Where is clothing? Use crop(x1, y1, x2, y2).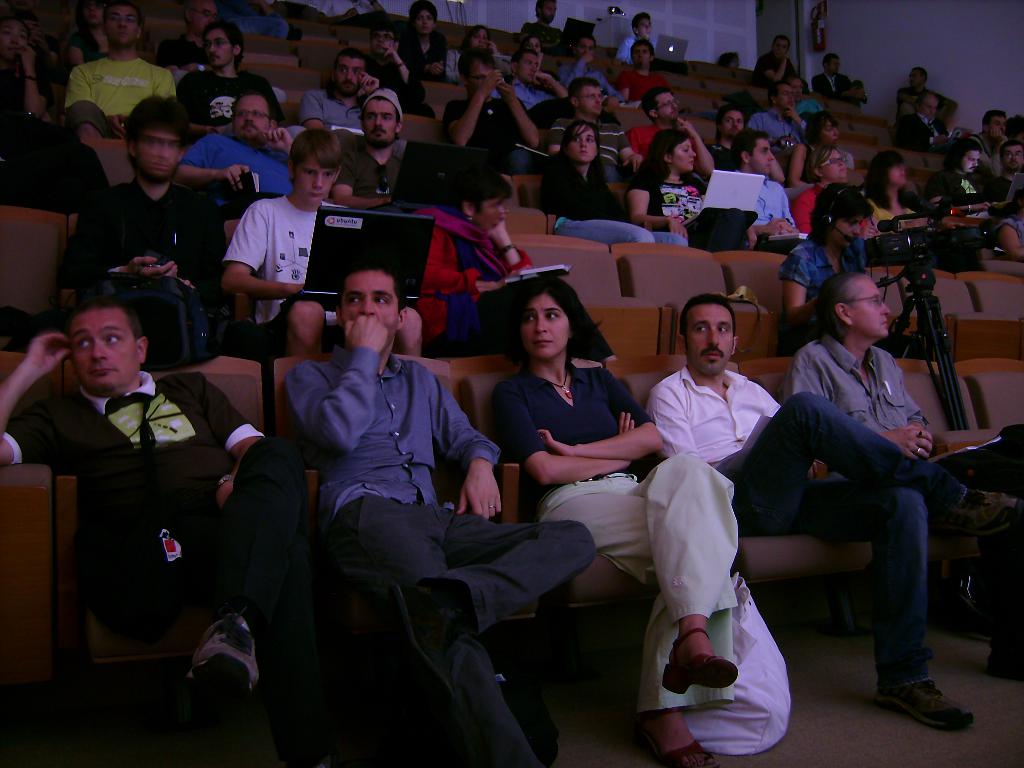
crop(557, 154, 710, 253).
